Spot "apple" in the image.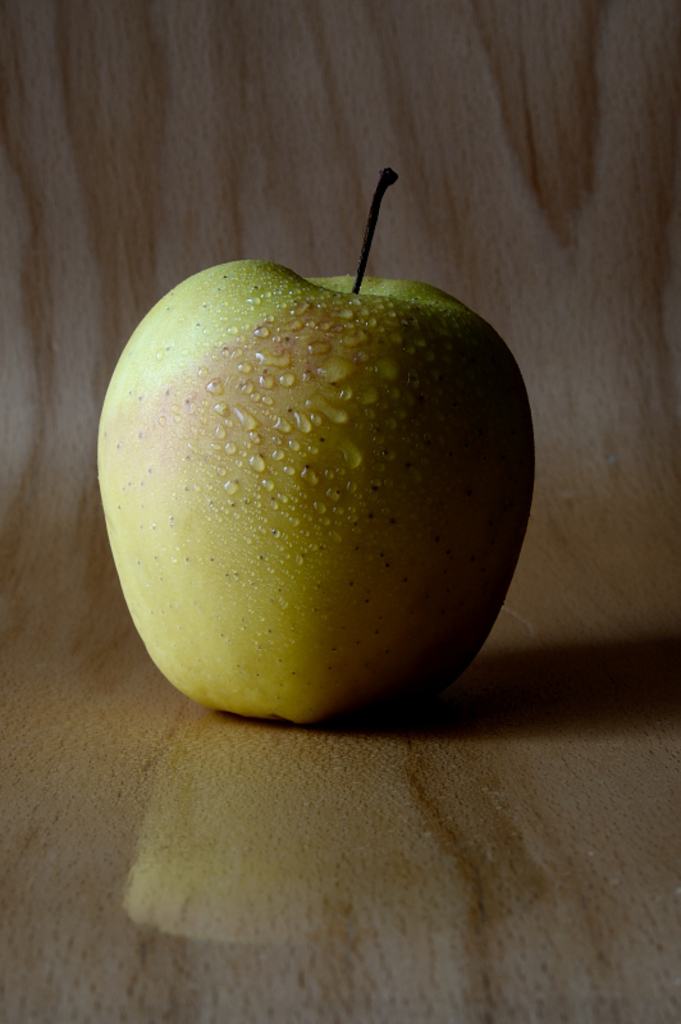
"apple" found at x1=81 y1=216 x2=531 y2=730.
